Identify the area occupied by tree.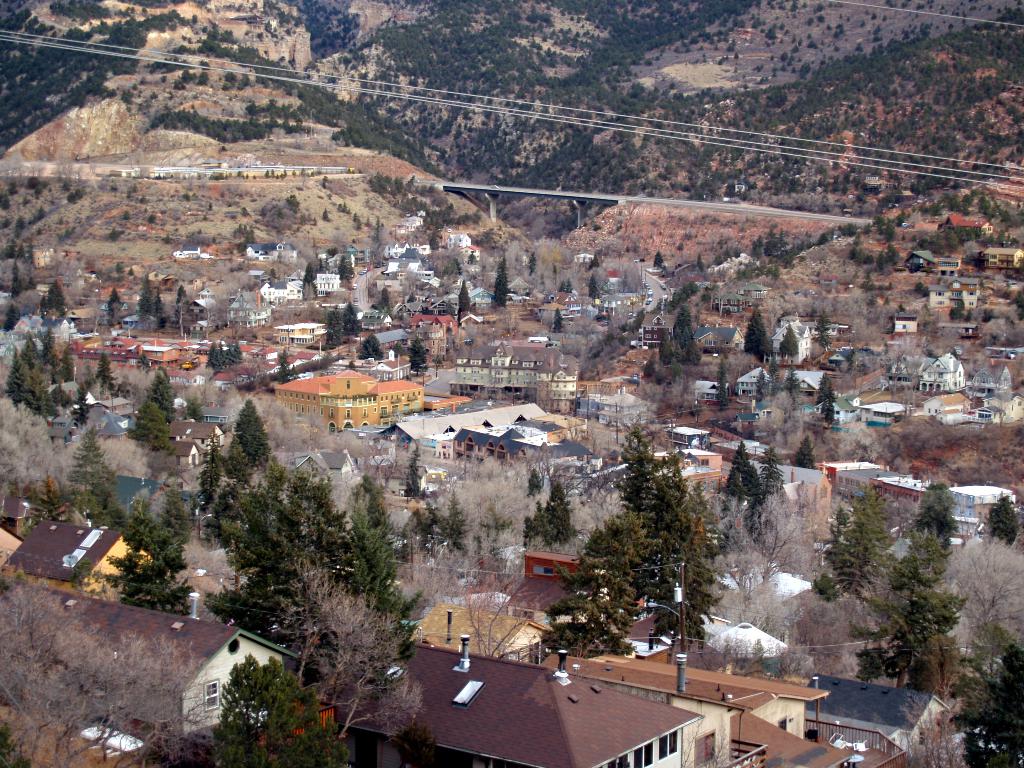
Area: select_region(10, 255, 26, 299).
